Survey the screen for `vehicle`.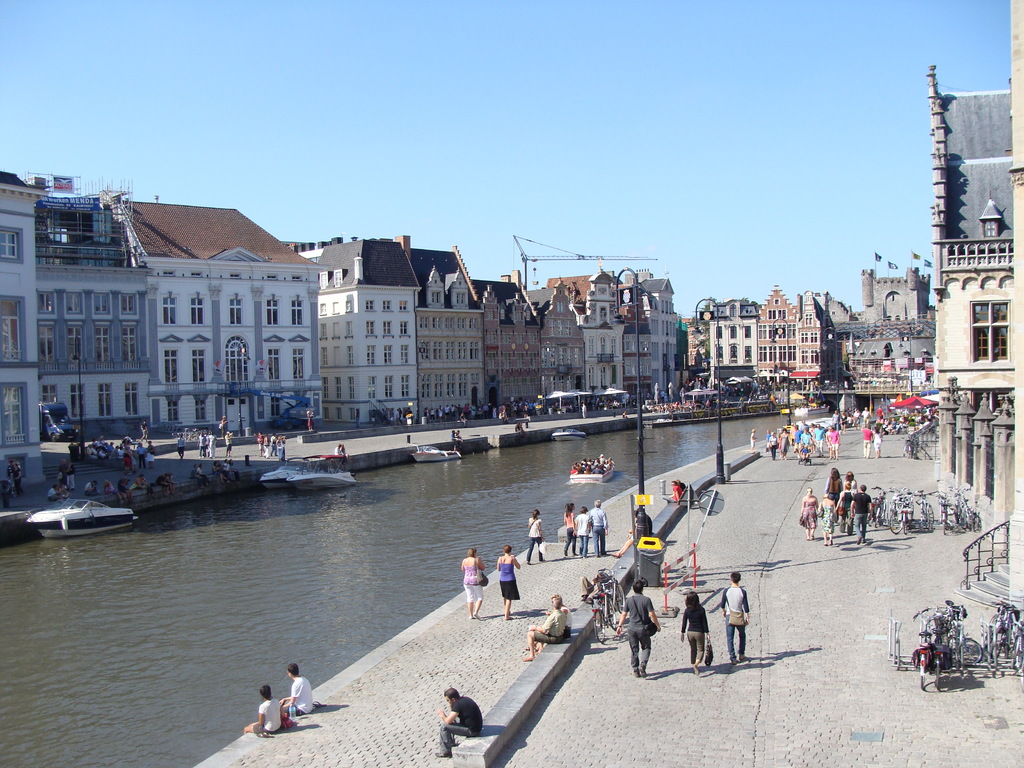
Survey found: 26, 499, 134, 540.
